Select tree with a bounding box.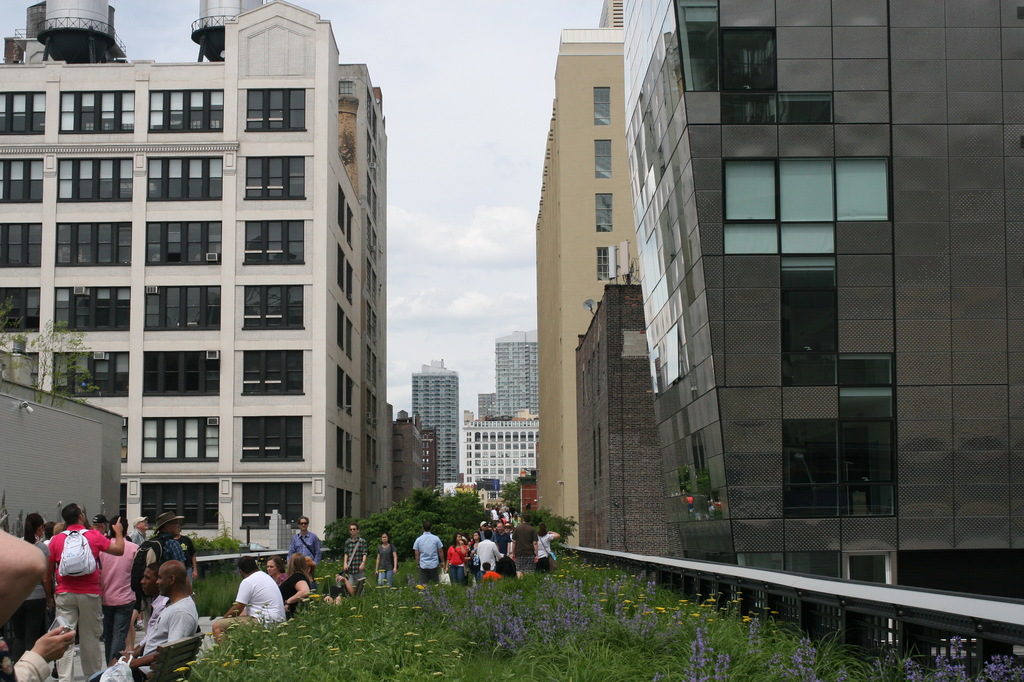
detection(0, 297, 100, 409).
